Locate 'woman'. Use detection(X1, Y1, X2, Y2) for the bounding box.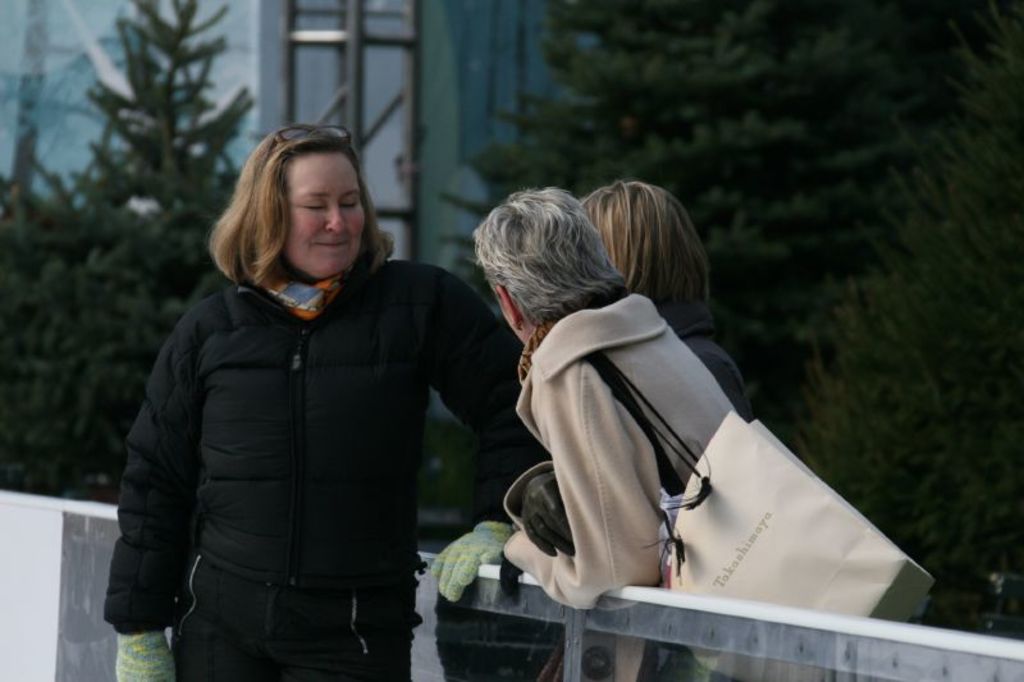
detection(580, 175, 753, 411).
